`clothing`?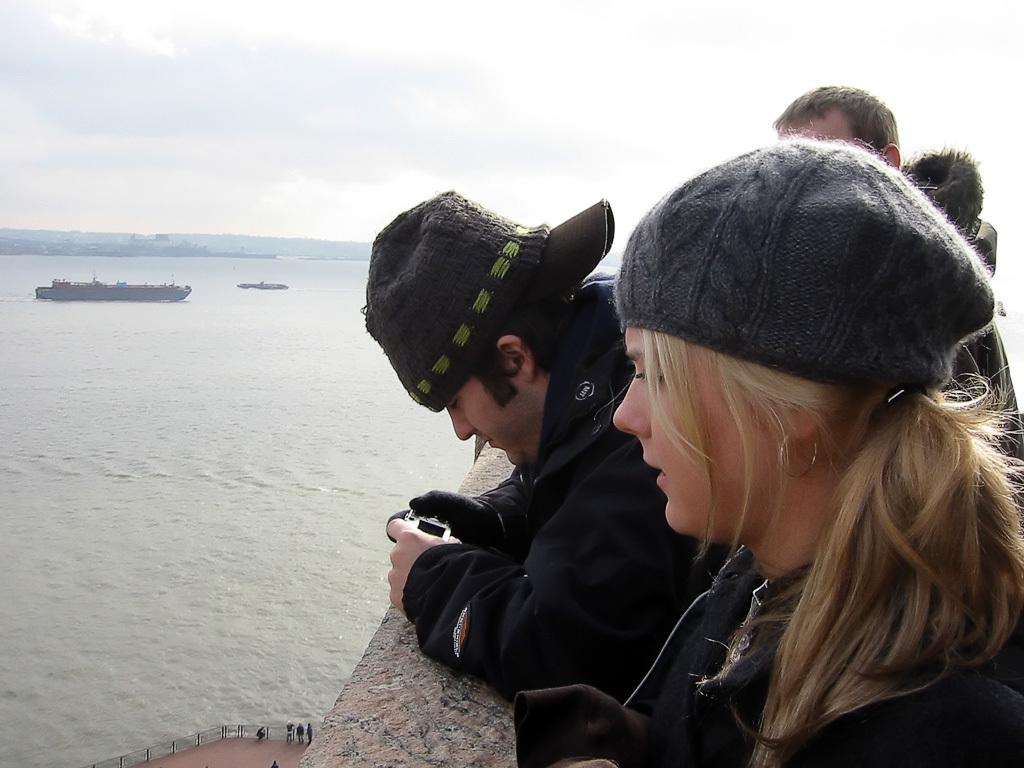
[left=513, top=547, right=1023, bottom=767]
